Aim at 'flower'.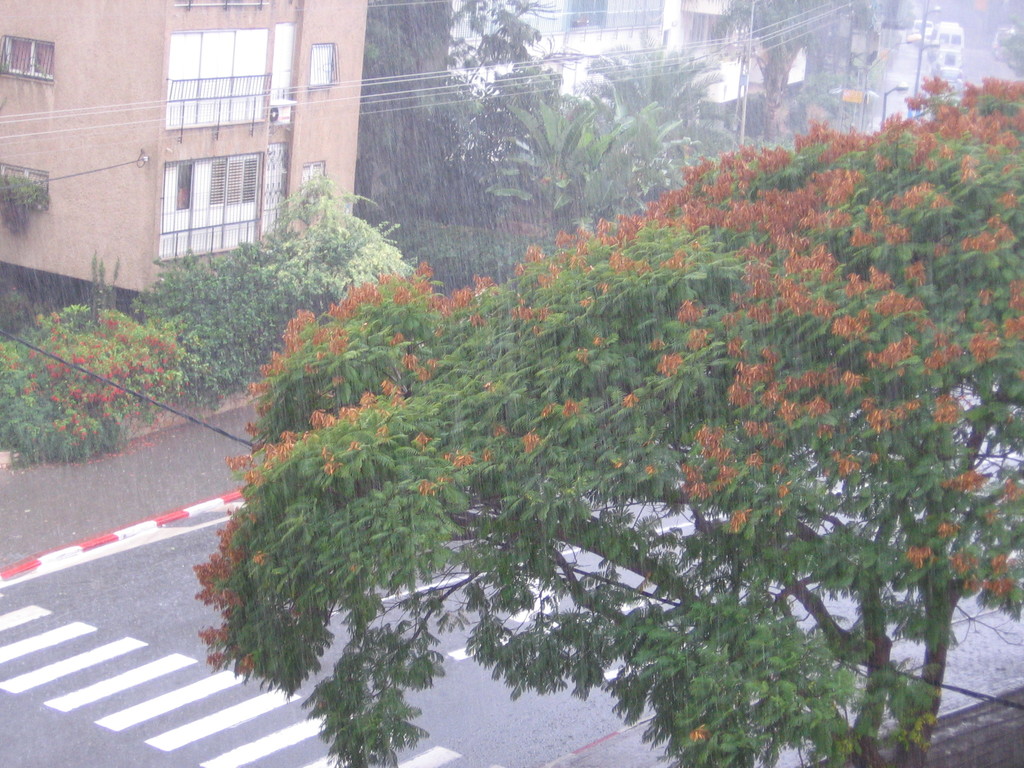
Aimed at bbox(541, 175, 552, 185).
